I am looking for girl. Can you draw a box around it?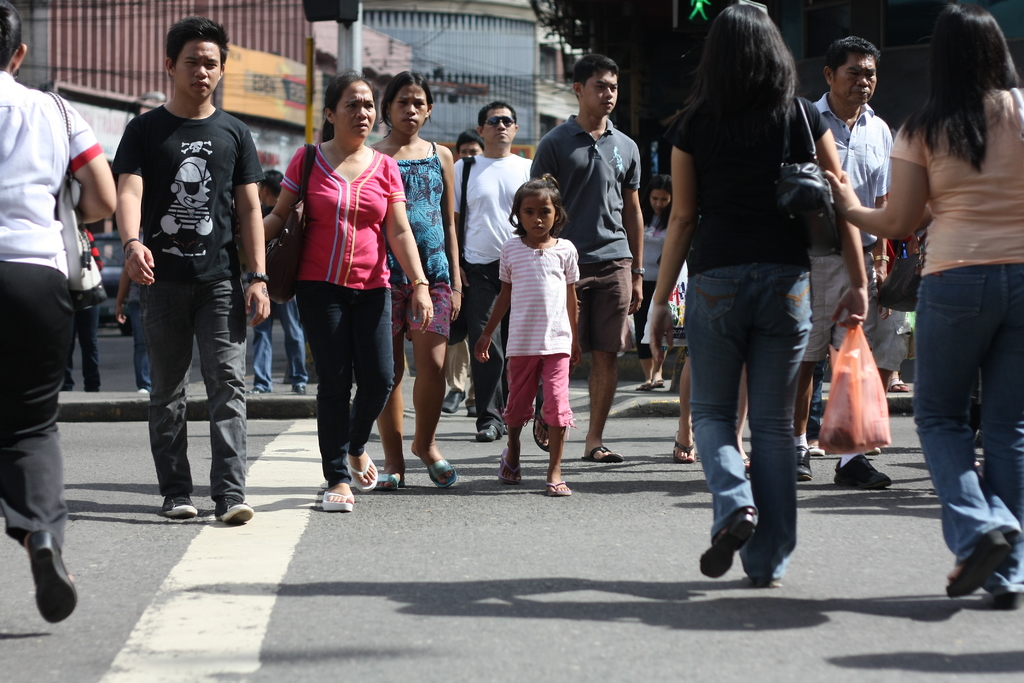
Sure, the bounding box is Rect(371, 76, 464, 491).
